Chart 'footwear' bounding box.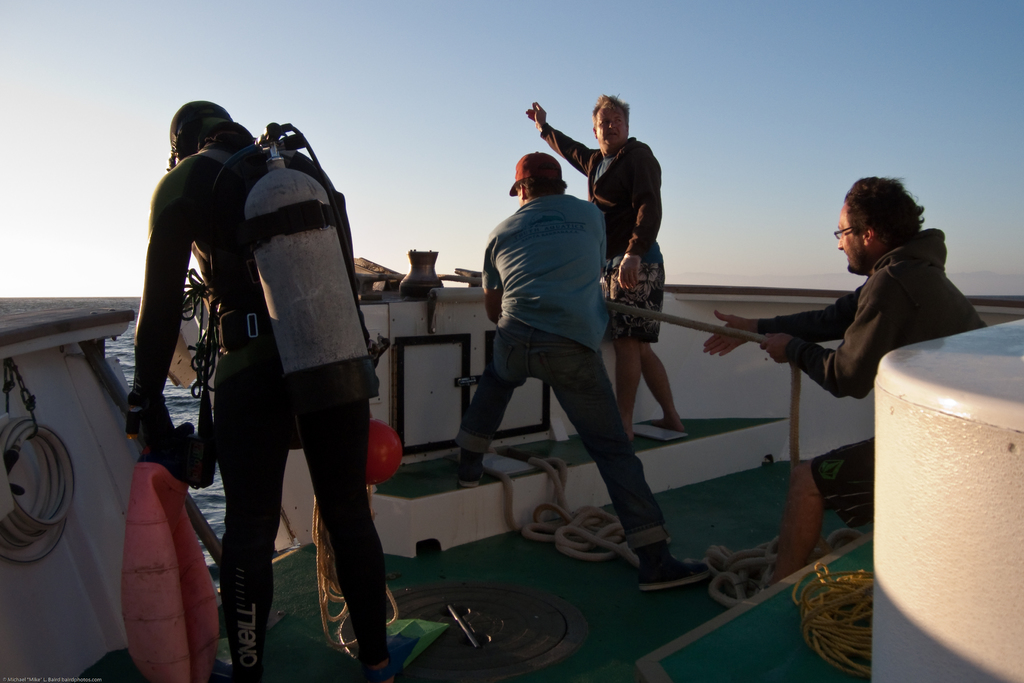
Charted: [634,537,716,586].
